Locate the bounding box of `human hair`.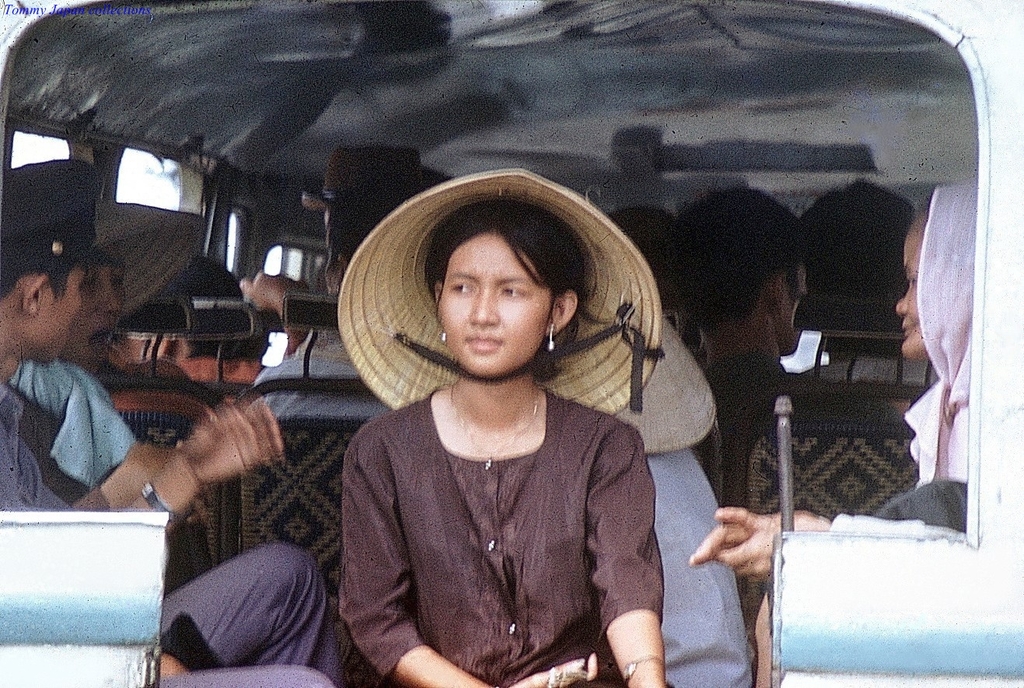
Bounding box: l=676, t=189, r=808, b=336.
